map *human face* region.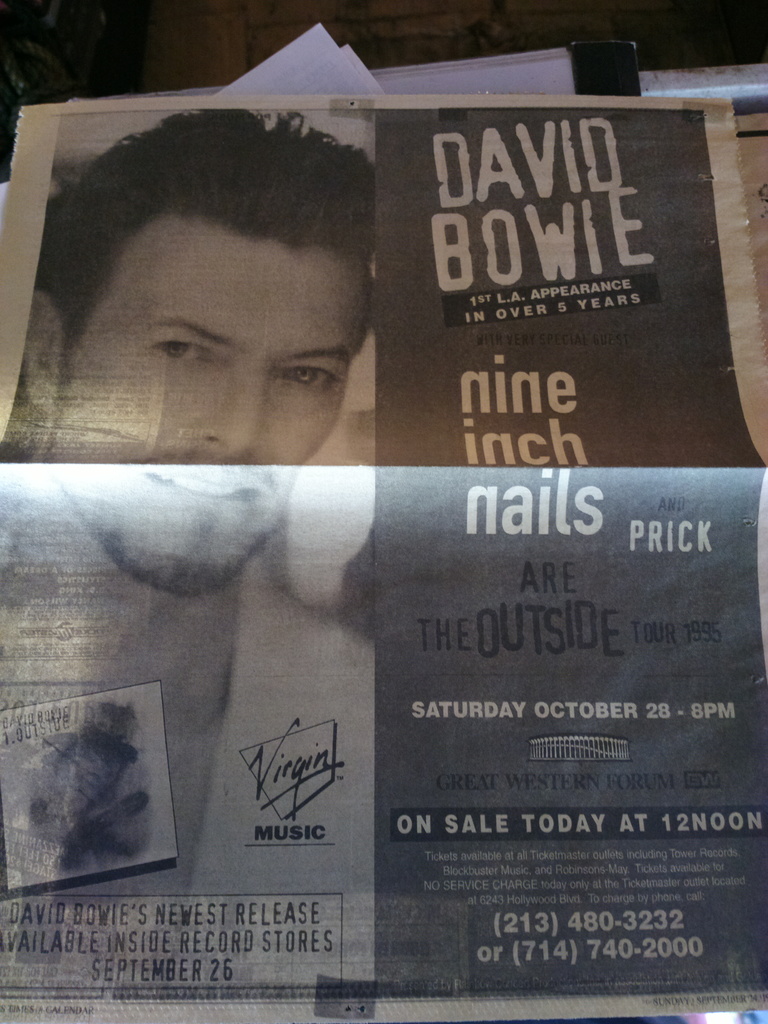
Mapped to bbox=[56, 226, 372, 593].
